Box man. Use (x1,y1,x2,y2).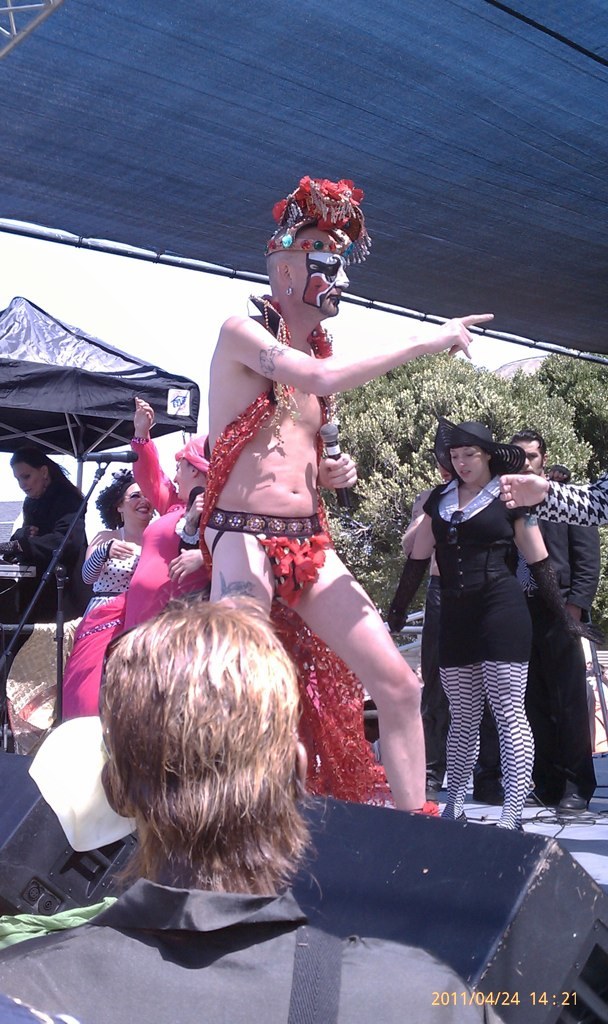
(136,176,455,886).
